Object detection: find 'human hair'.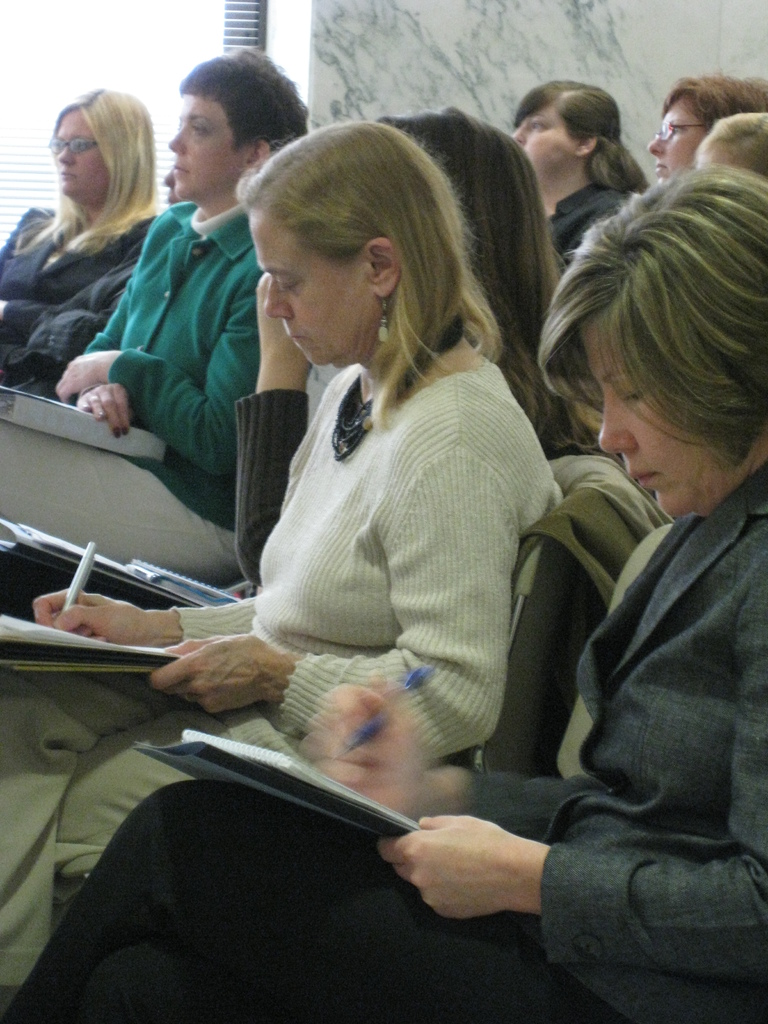
29/68/150/250.
